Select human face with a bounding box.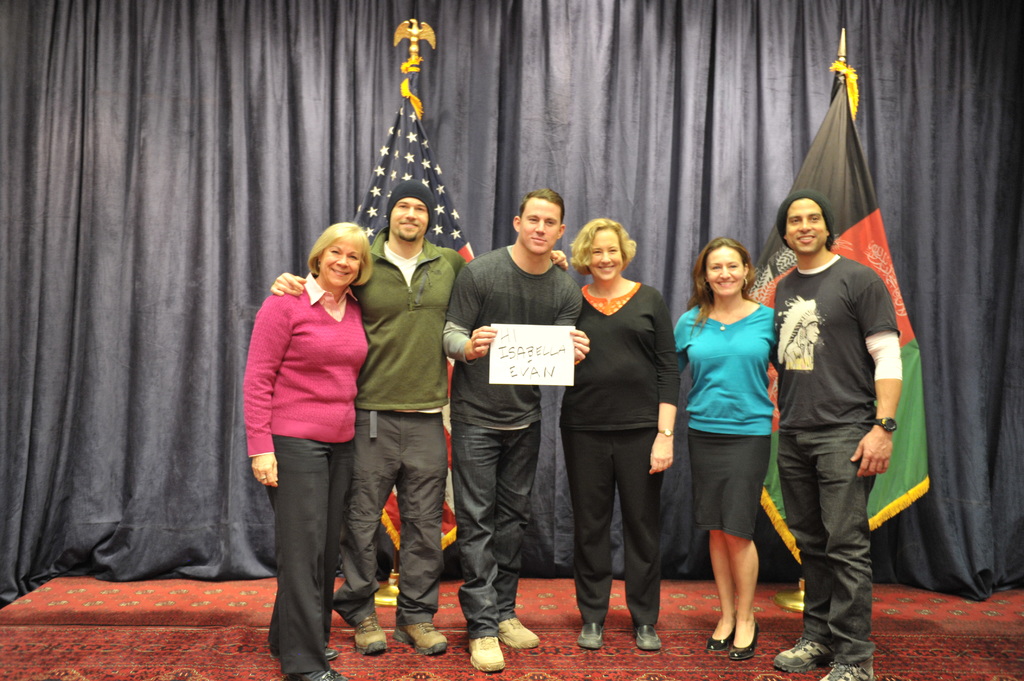
x1=704, y1=248, x2=746, y2=299.
